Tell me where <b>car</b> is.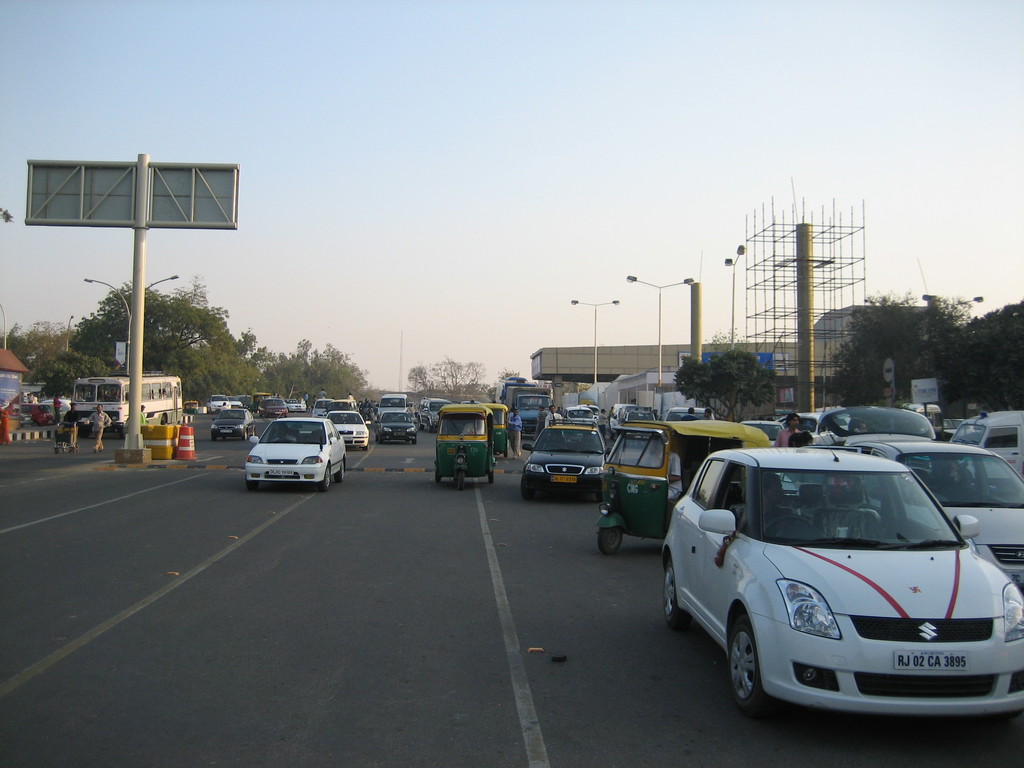
<b>car</b> is at rect(657, 423, 1023, 734).
